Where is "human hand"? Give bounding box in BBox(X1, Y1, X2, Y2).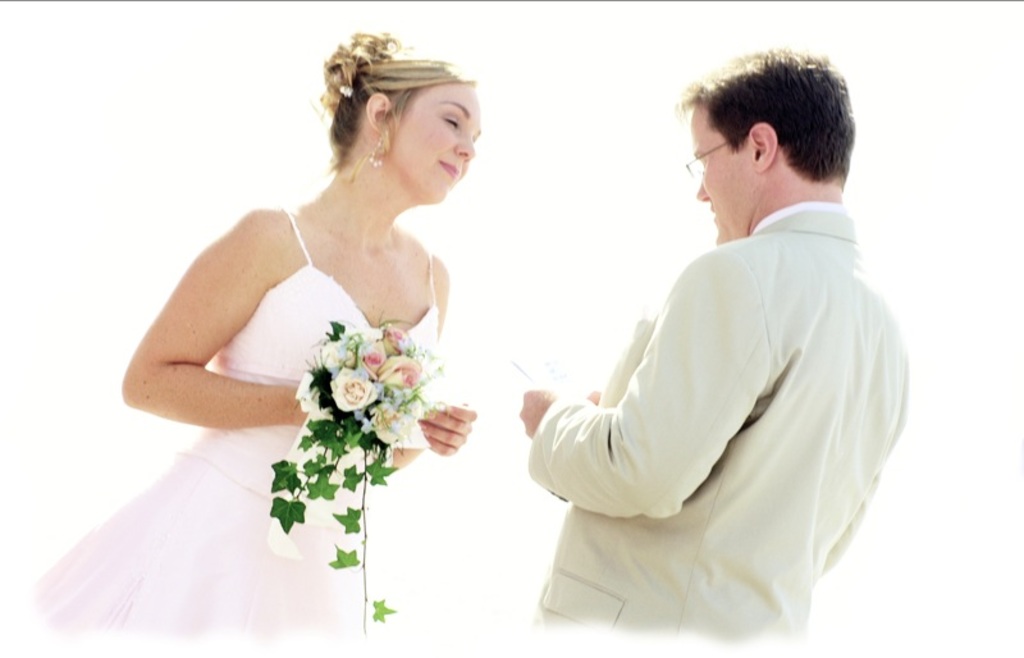
BBox(515, 389, 558, 437).
